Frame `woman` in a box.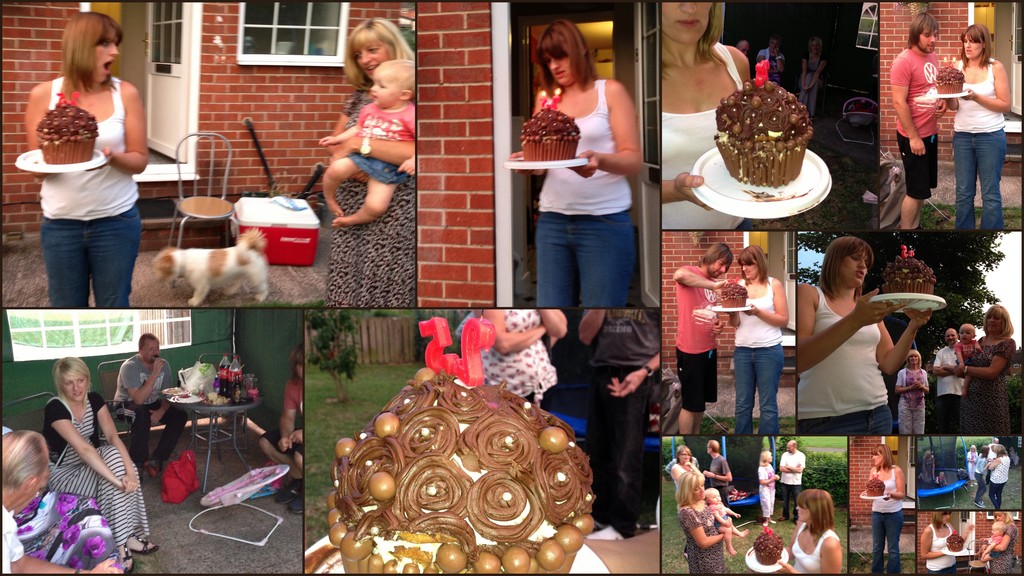
detection(949, 22, 1011, 228).
